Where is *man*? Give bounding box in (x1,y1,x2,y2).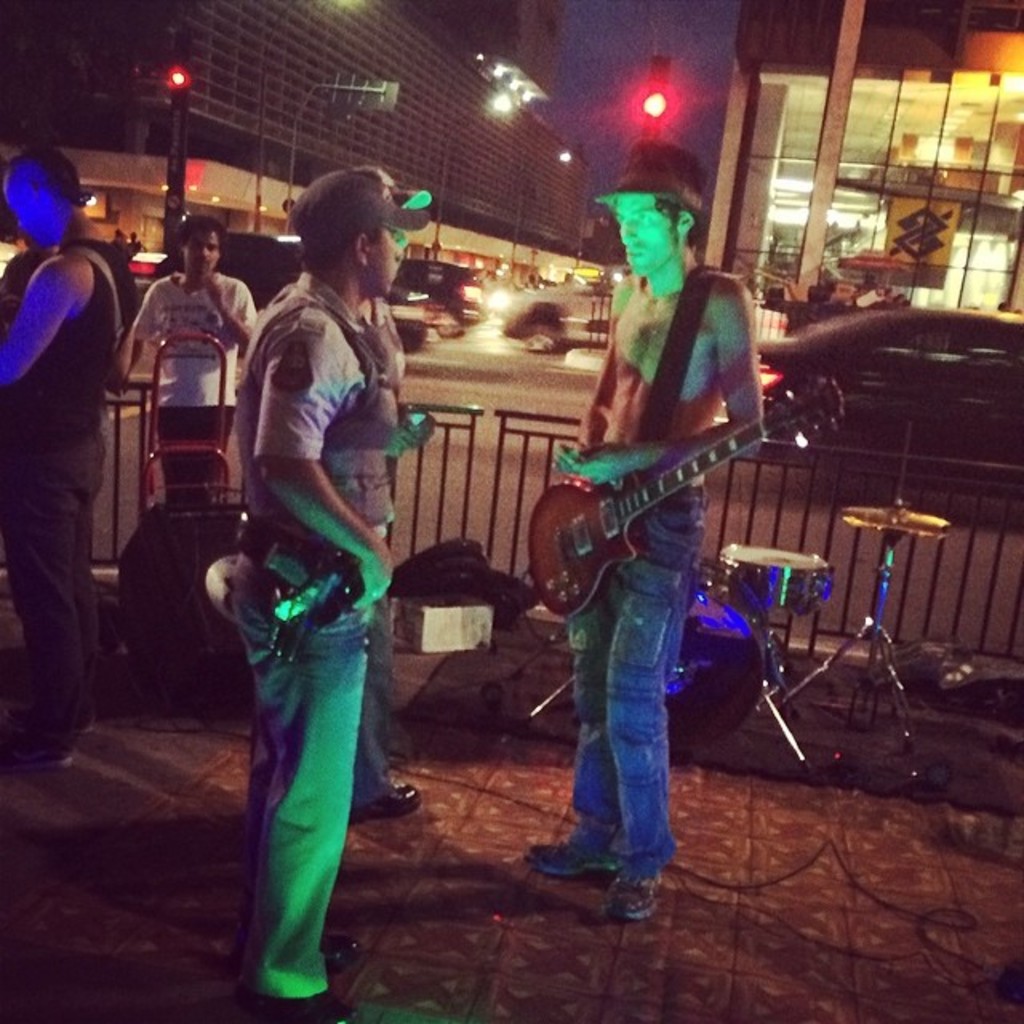
(0,150,139,766).
